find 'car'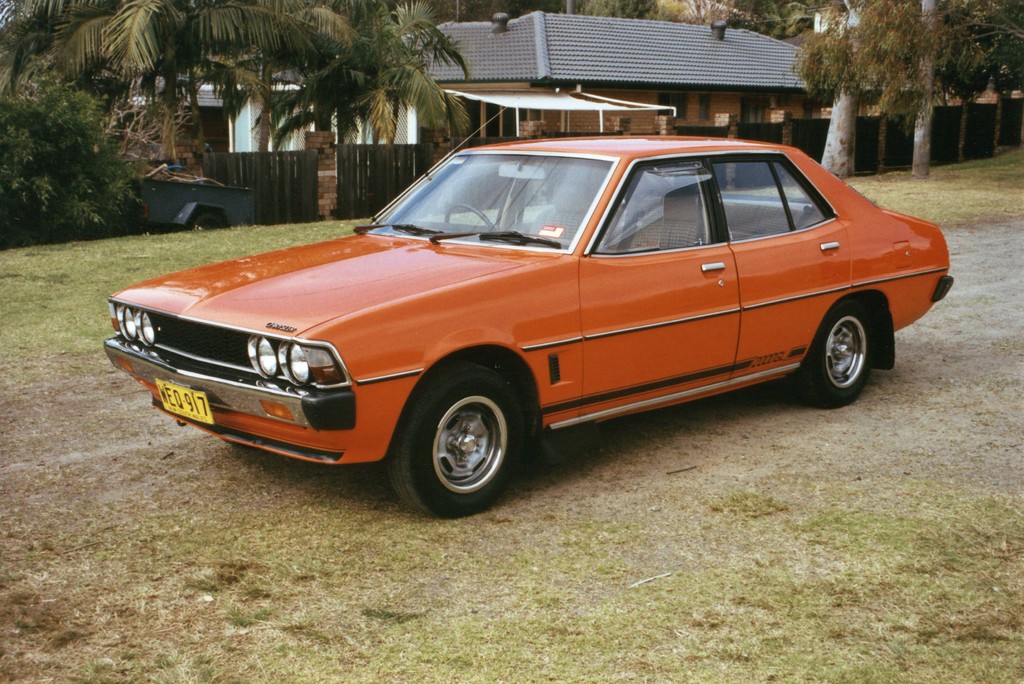
locate(109, 127, 913, 509)
